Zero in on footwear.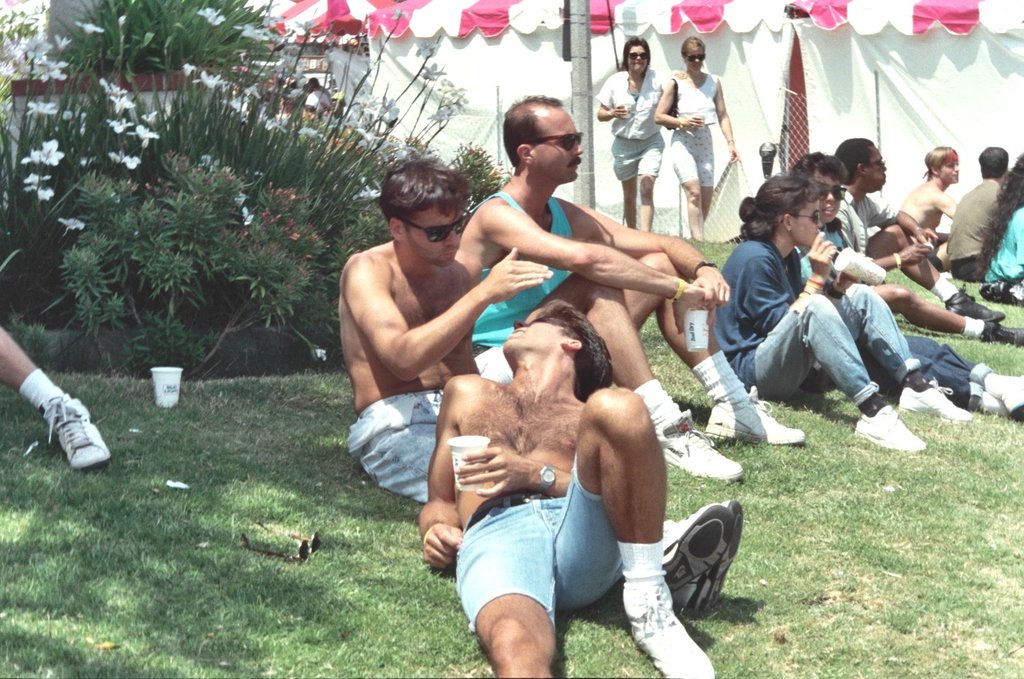
Zeroed in: (851, 400, 932, 454).
